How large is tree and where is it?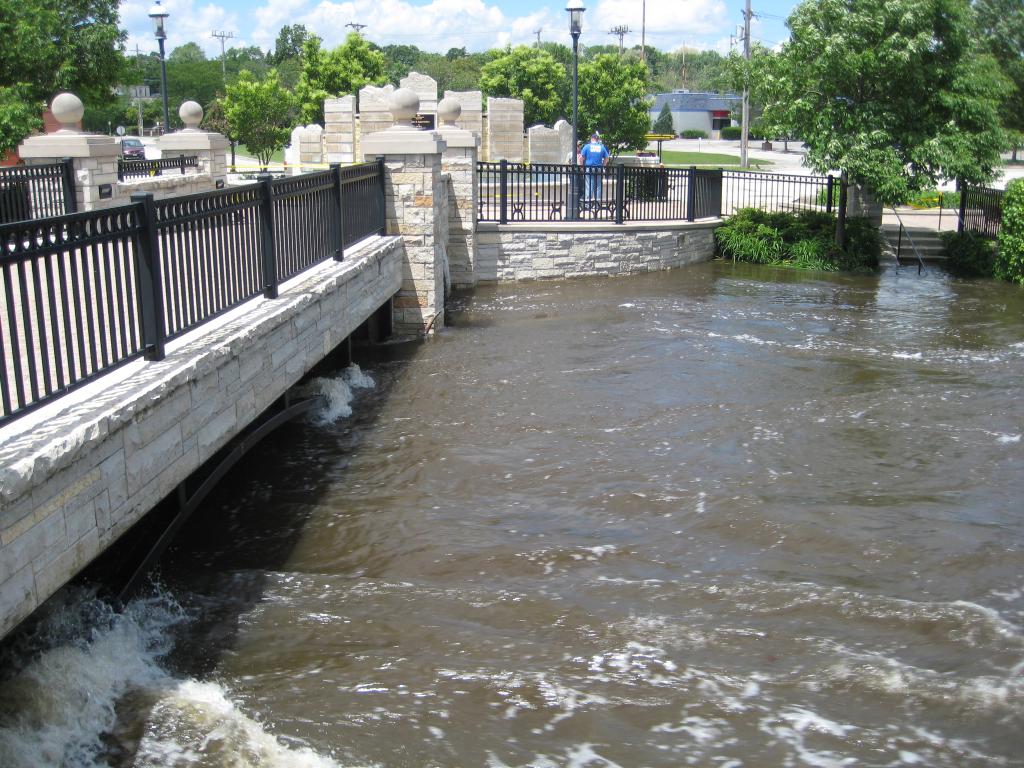
Bounding box: crop(460, 45, 526, 95).
